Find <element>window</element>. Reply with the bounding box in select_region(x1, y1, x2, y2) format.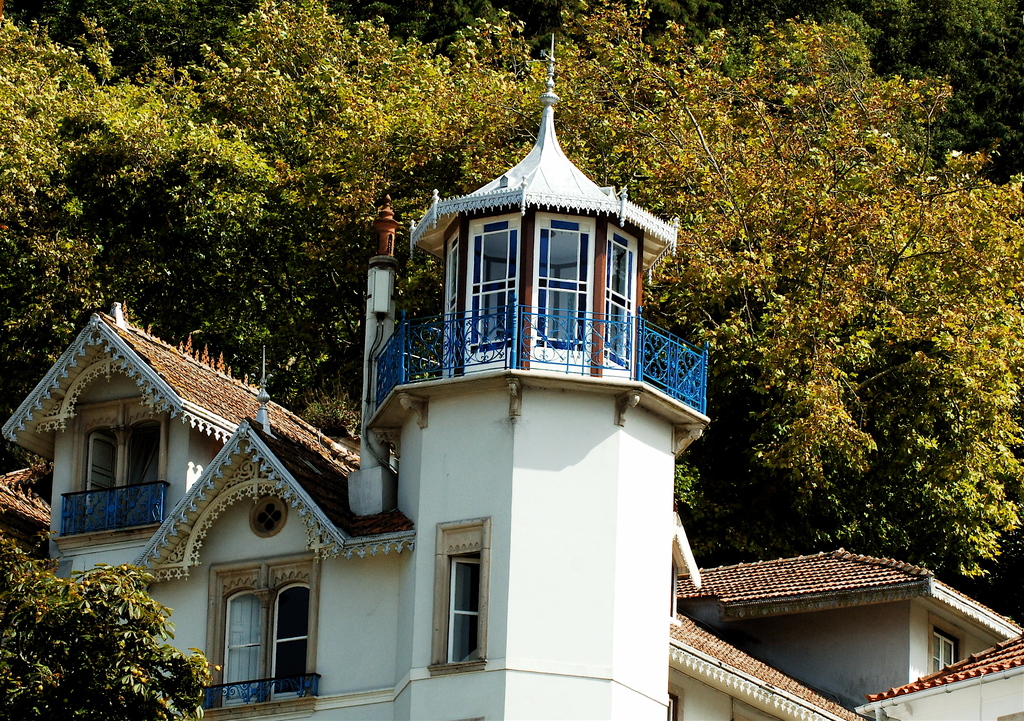
select_region(933, 631, 959, 681).
